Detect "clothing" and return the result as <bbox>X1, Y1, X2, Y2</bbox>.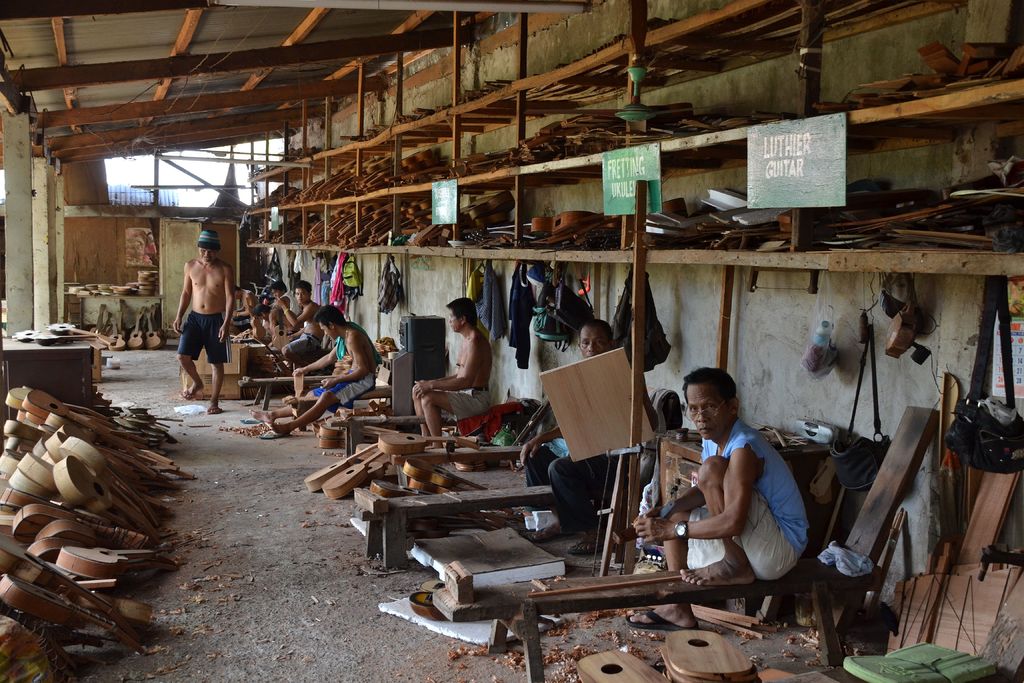
<bbox>326, 254, 342, 302</bbox>.
